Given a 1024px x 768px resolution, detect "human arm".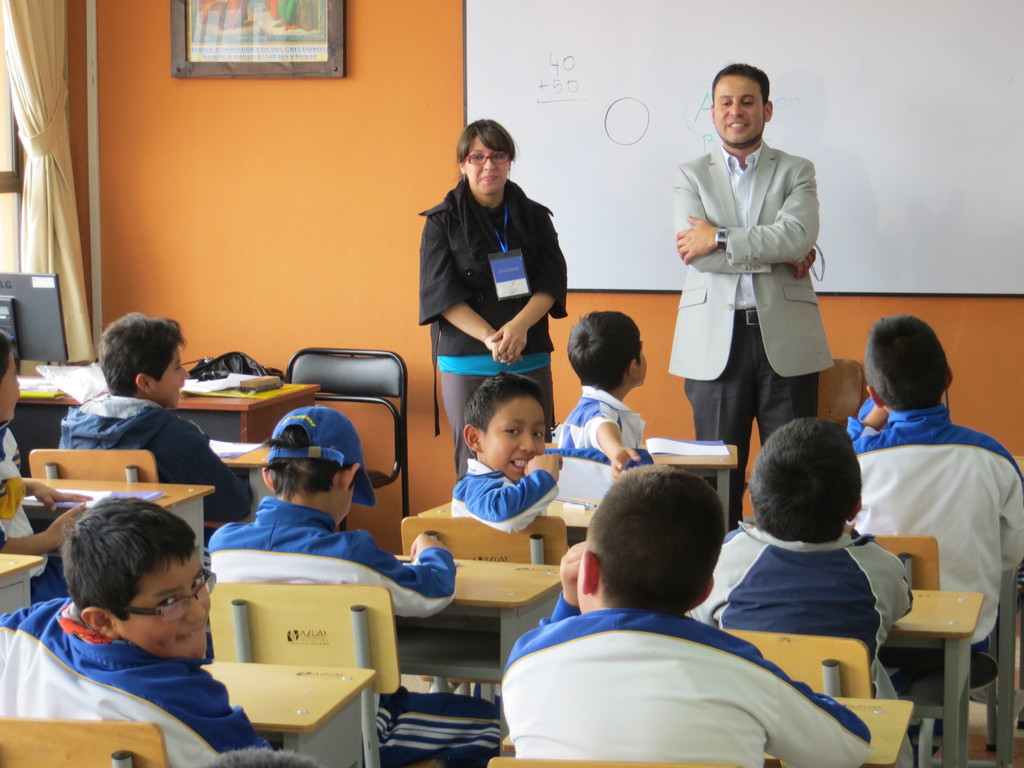
671:160:822:280.
